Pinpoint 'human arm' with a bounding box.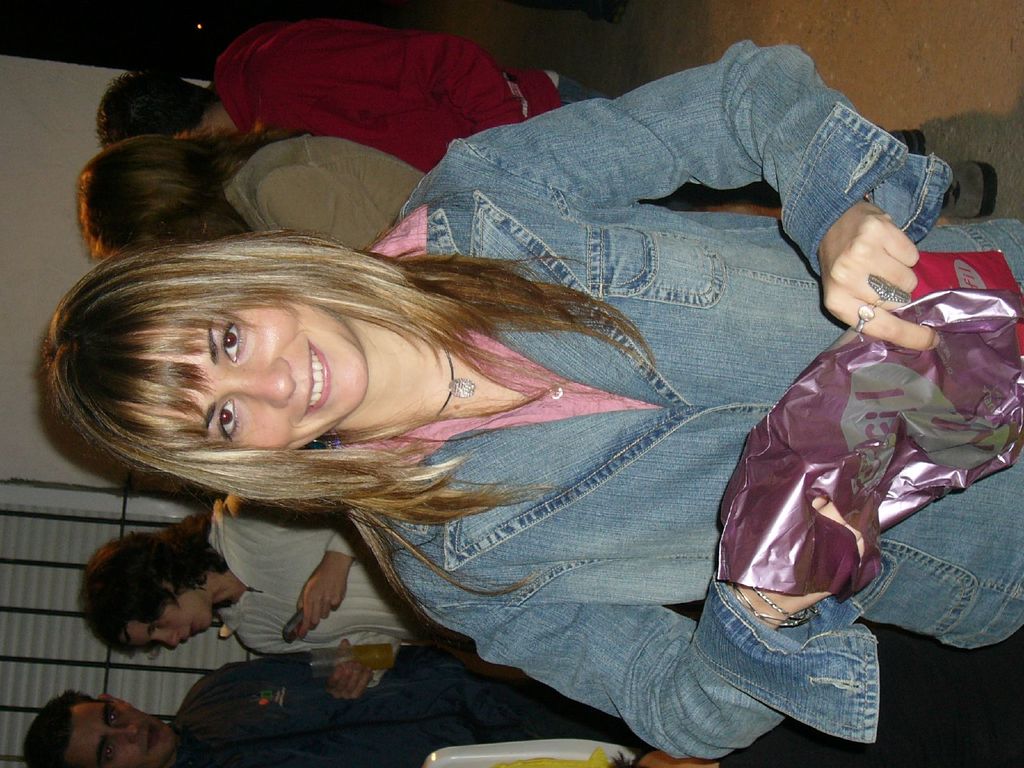
[left=266, top=169, right=390, bottom=248].
